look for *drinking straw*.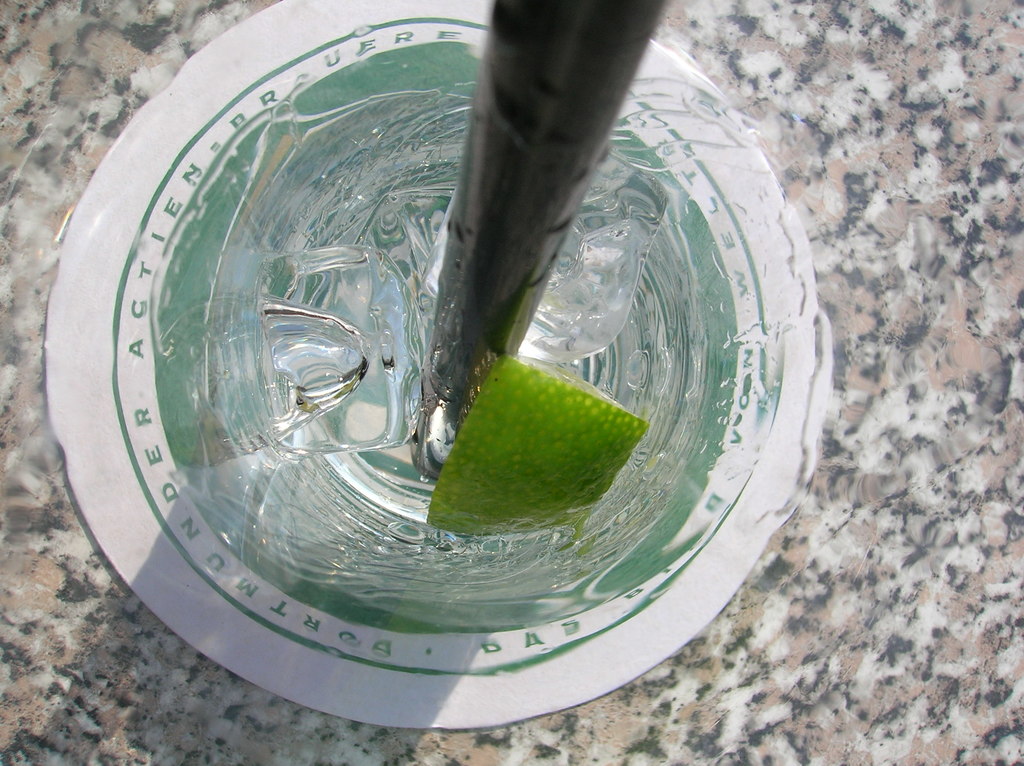
Found: bbox(412, 0, 680, 475).
